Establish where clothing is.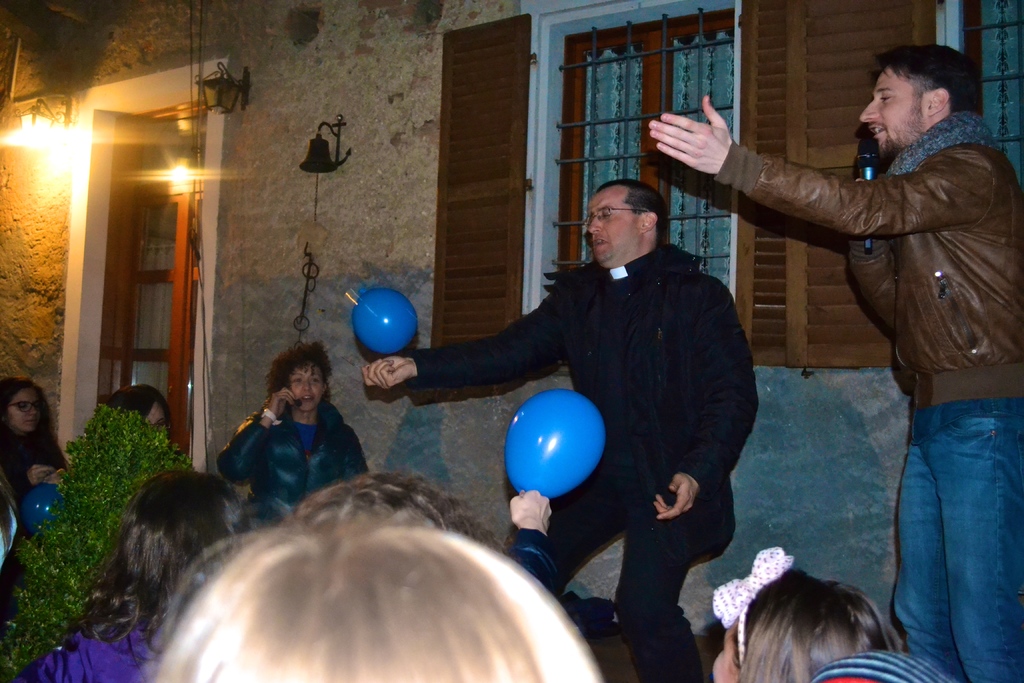
Established at [212, 393, 369, 534].
